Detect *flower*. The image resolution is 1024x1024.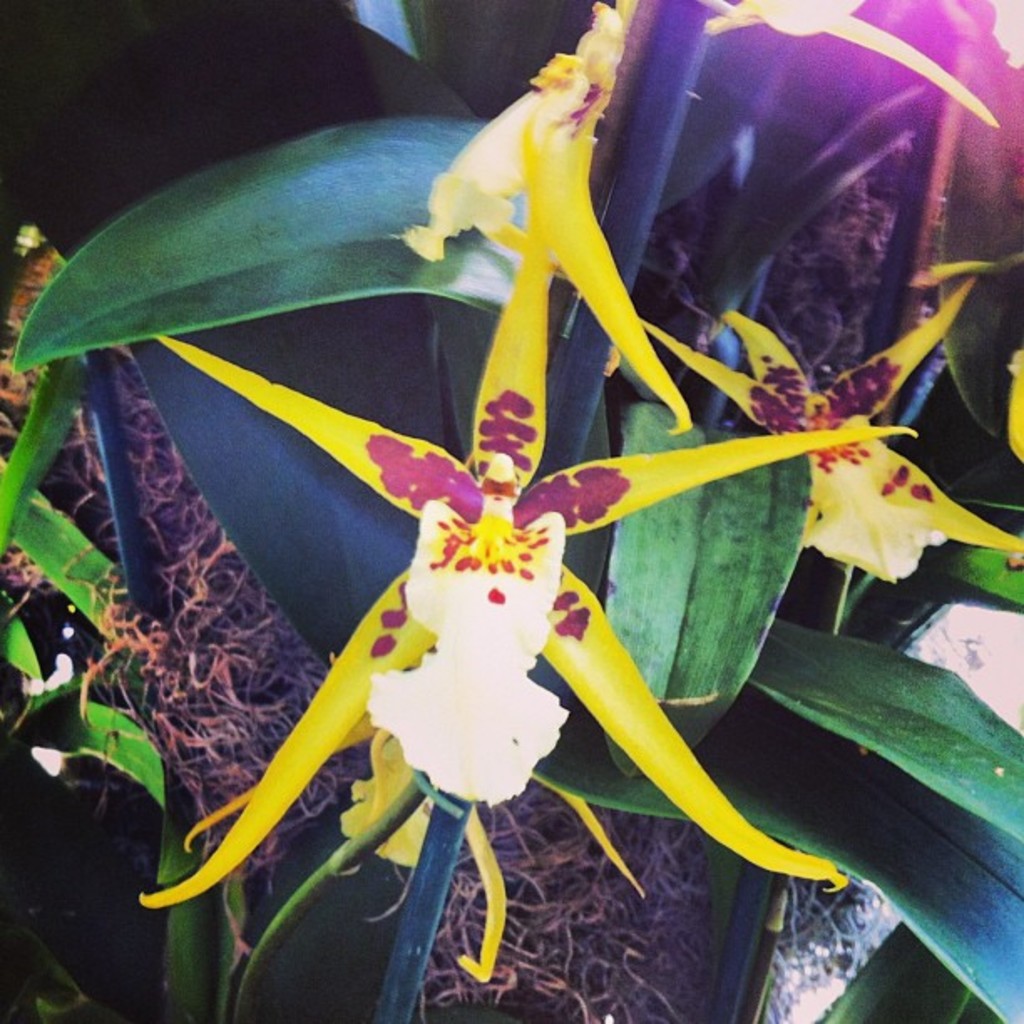
632 276 1022 584.
